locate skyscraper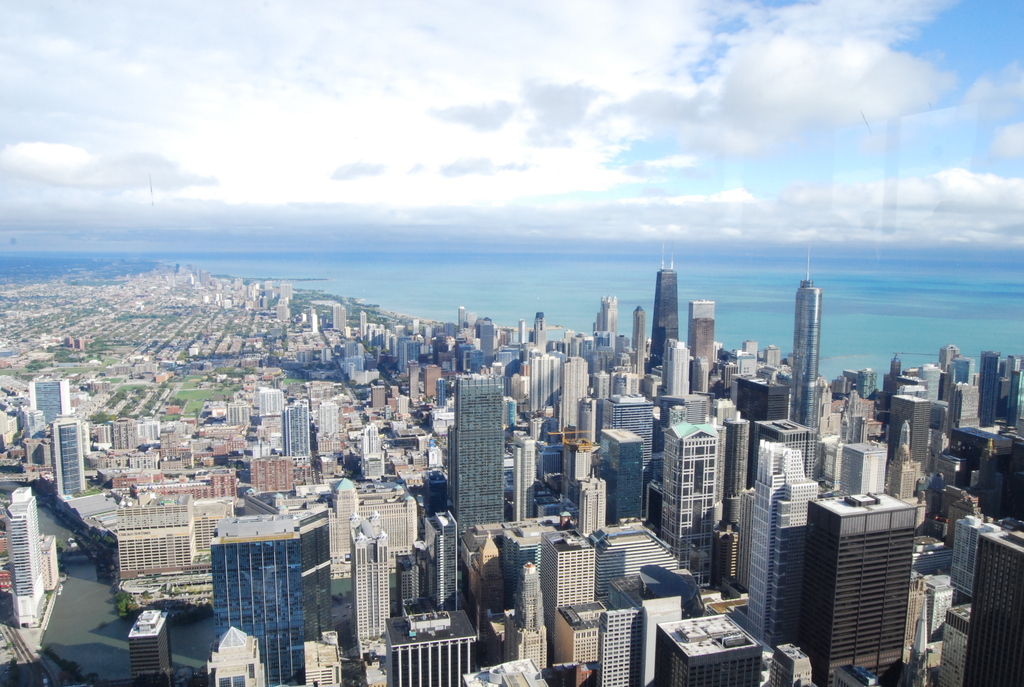
region(538, 530, 593, 647)
